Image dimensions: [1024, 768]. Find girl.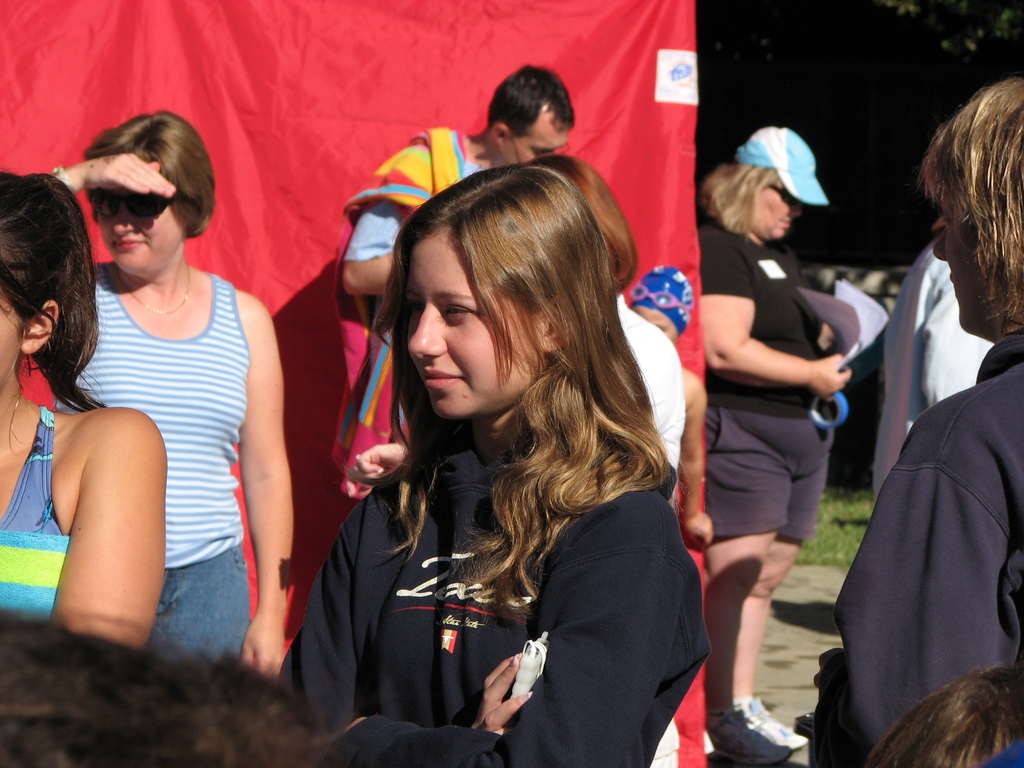
pyautogui.locateOnScreen(52, 106, 282, 682).
